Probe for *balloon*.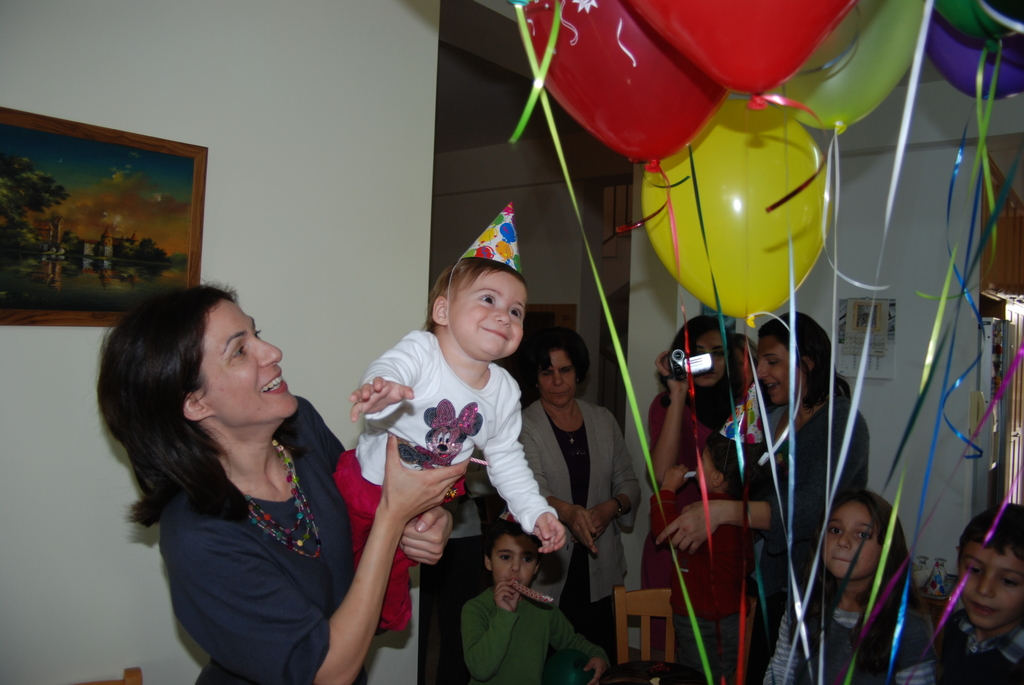
Probe result: bbox=(621, 0, 865, 113).
